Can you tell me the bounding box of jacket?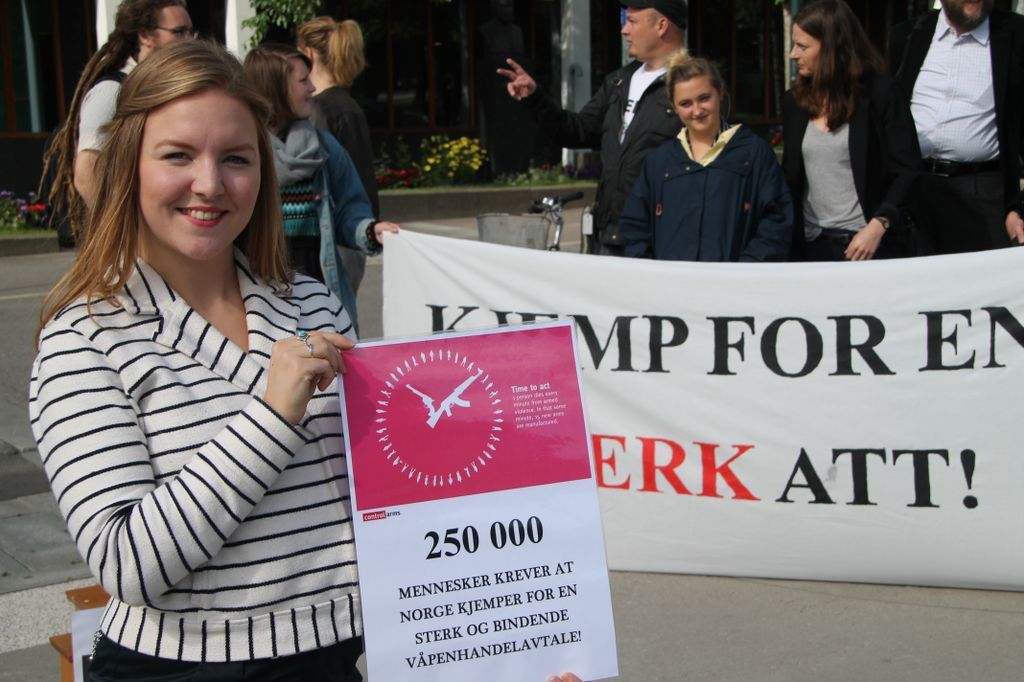
bbox(604, 74, 809, 241).
